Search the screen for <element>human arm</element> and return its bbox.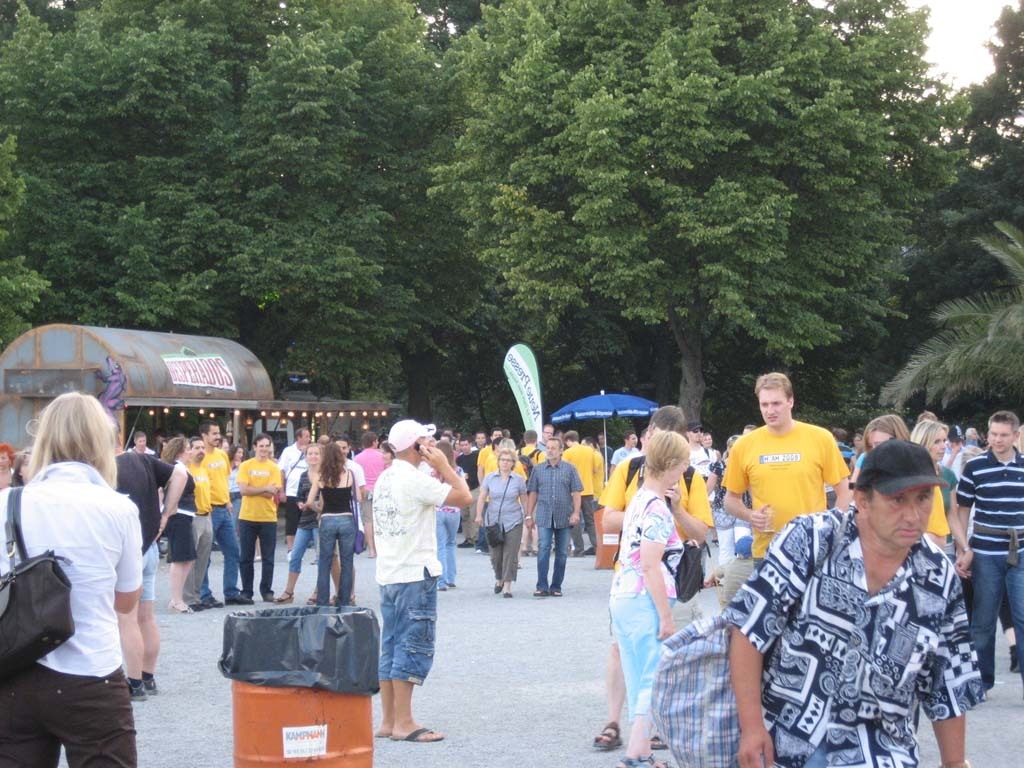
Found: [601, 464, 629, 532].
